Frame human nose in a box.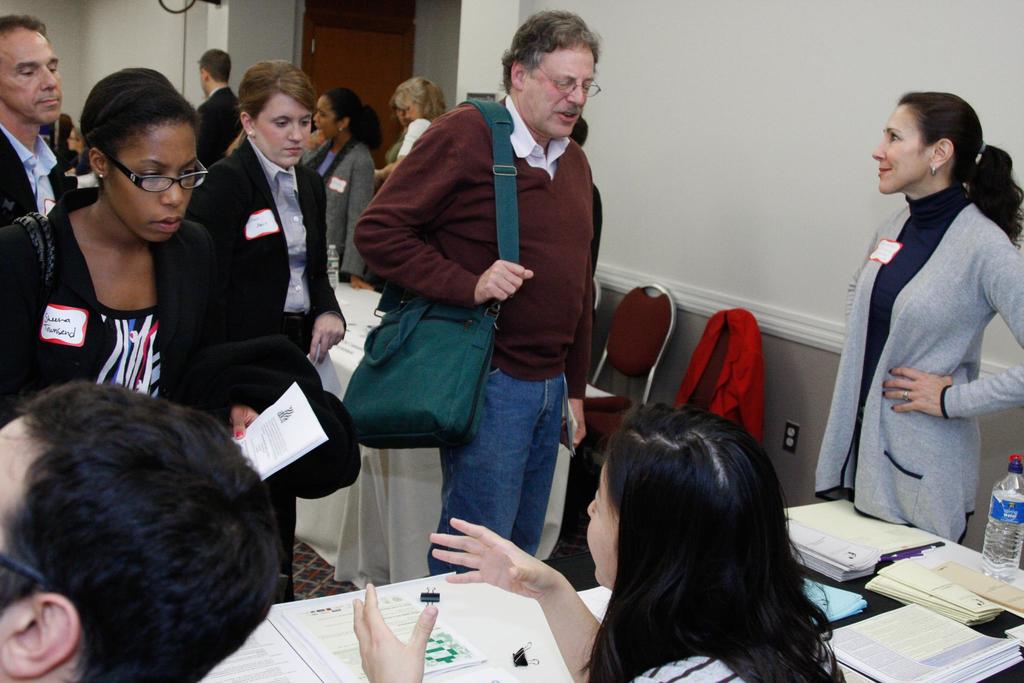
bbox=(310, 113, 321, 120).
